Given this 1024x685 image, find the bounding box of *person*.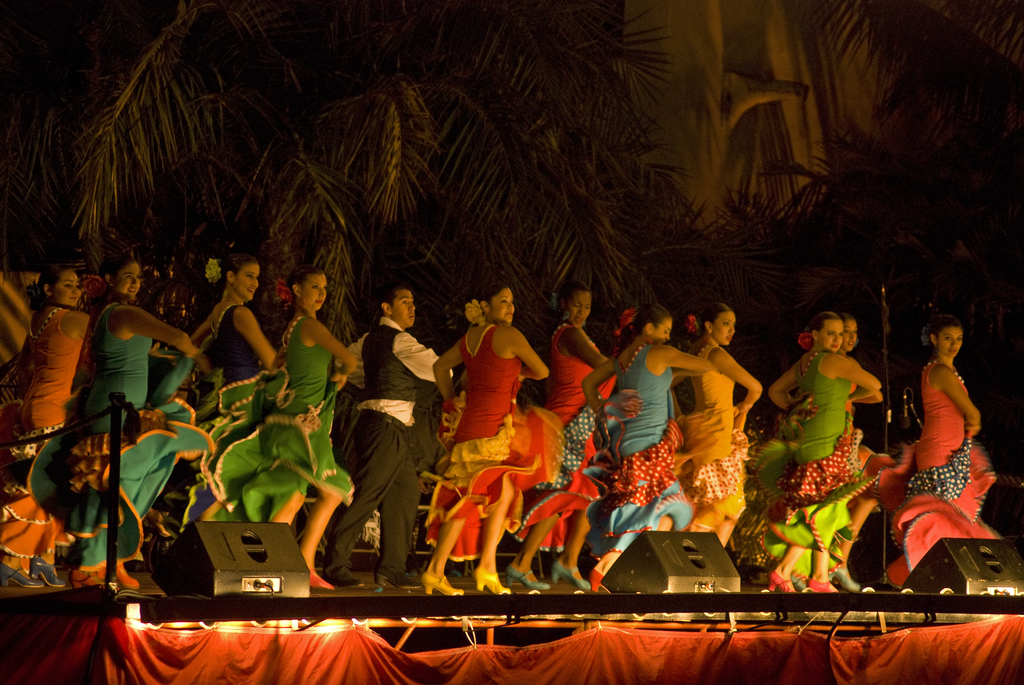
(left=577, top=301, right=712, bottom=599).
